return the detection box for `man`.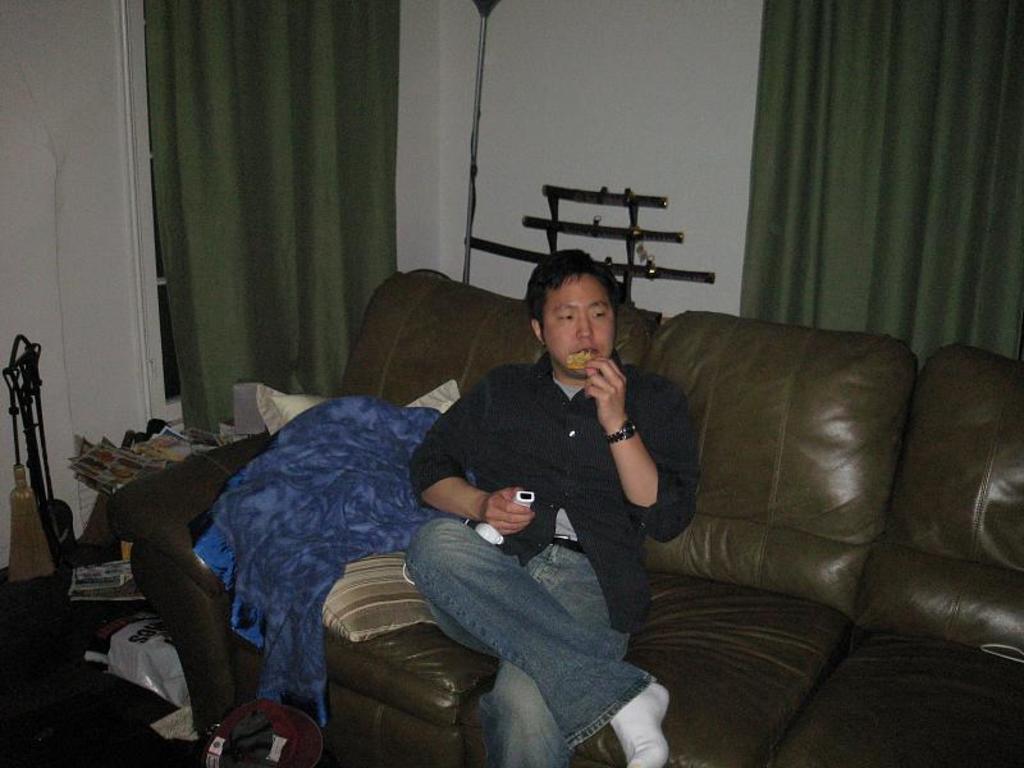
<bbox>410, 244, 708, 767</bbox>.
